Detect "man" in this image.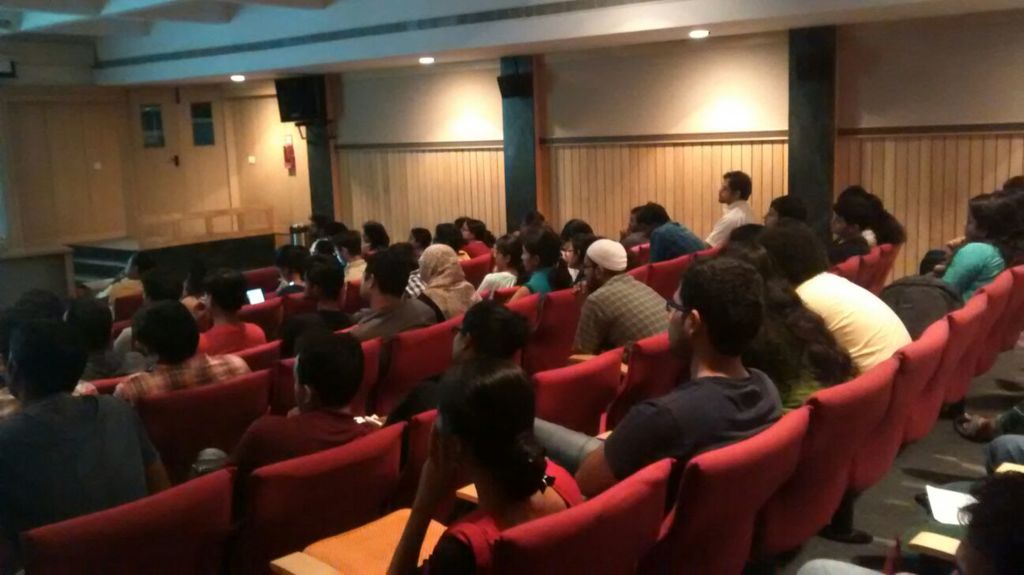
Detection: {"x1": 567, "y1": 262, "x2": 781, "y2": 498}.
